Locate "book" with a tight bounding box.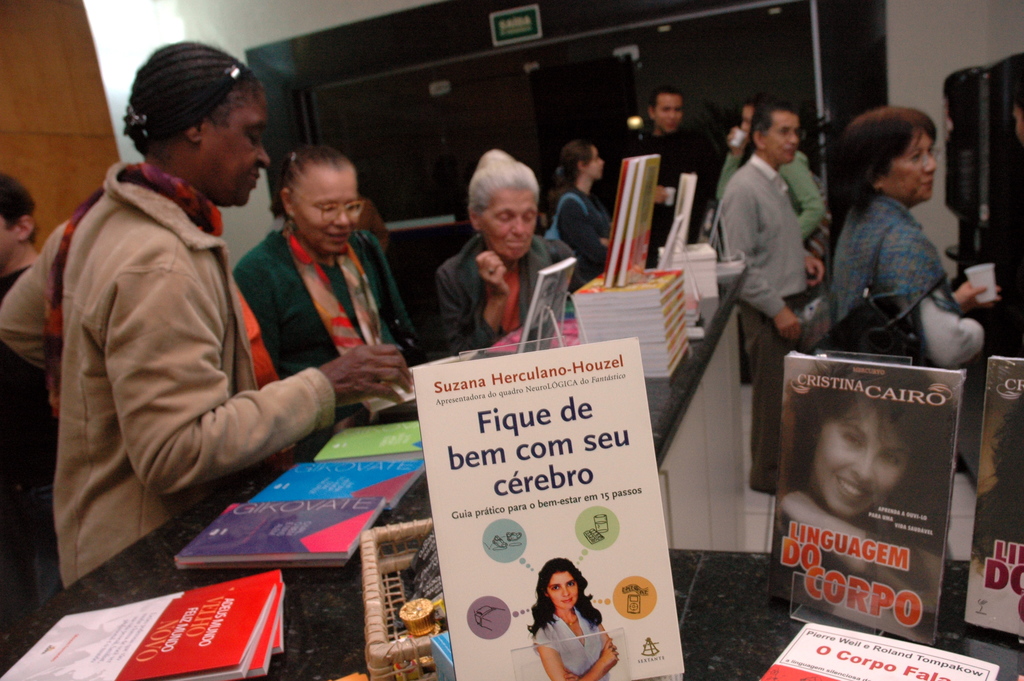
[x1=252, y1=461, x2=433, y2=511].
